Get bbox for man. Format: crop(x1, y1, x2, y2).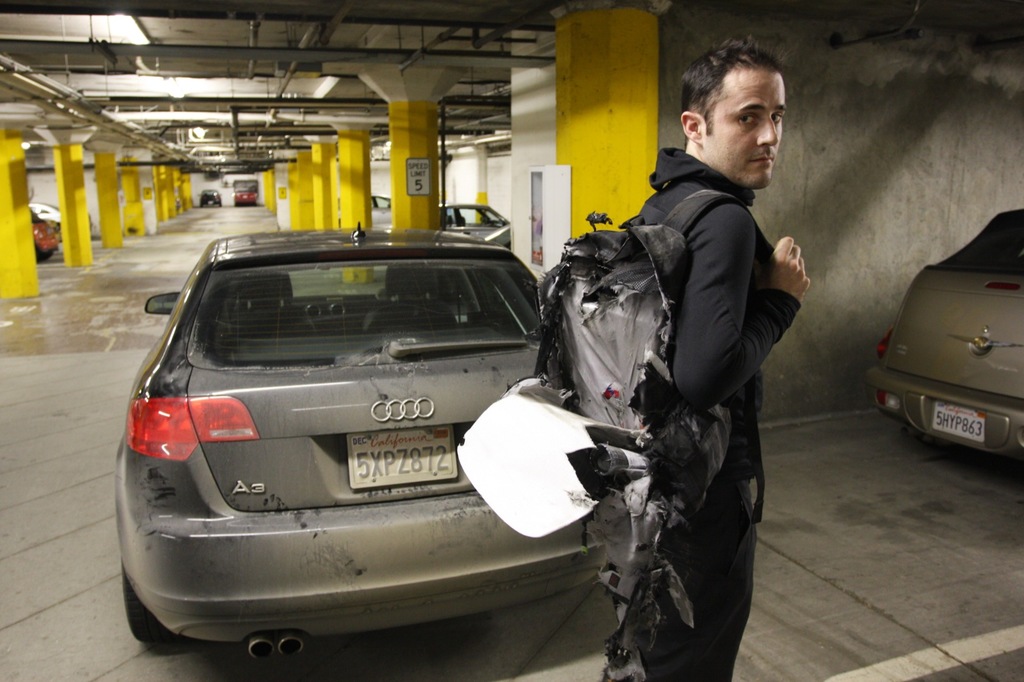
crop(602, 35, 810, 681).
